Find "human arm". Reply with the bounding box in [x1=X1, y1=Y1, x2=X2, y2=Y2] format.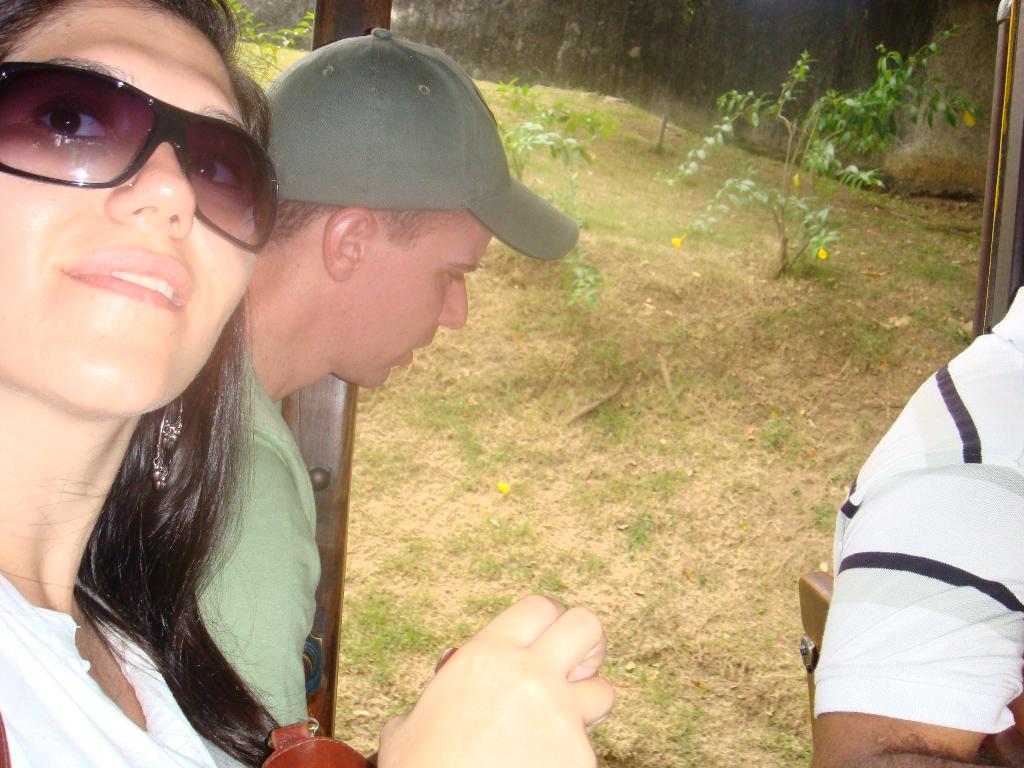
[x1=361, y1=576, x2=694, y2=767].
